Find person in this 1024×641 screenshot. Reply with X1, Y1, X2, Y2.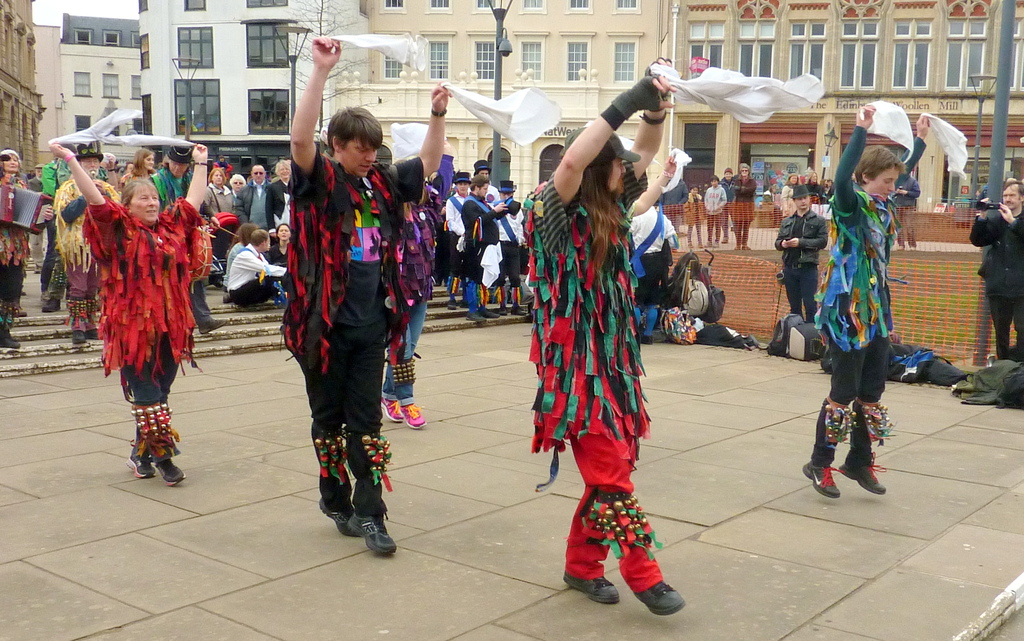
732, 161, 760, 252.
